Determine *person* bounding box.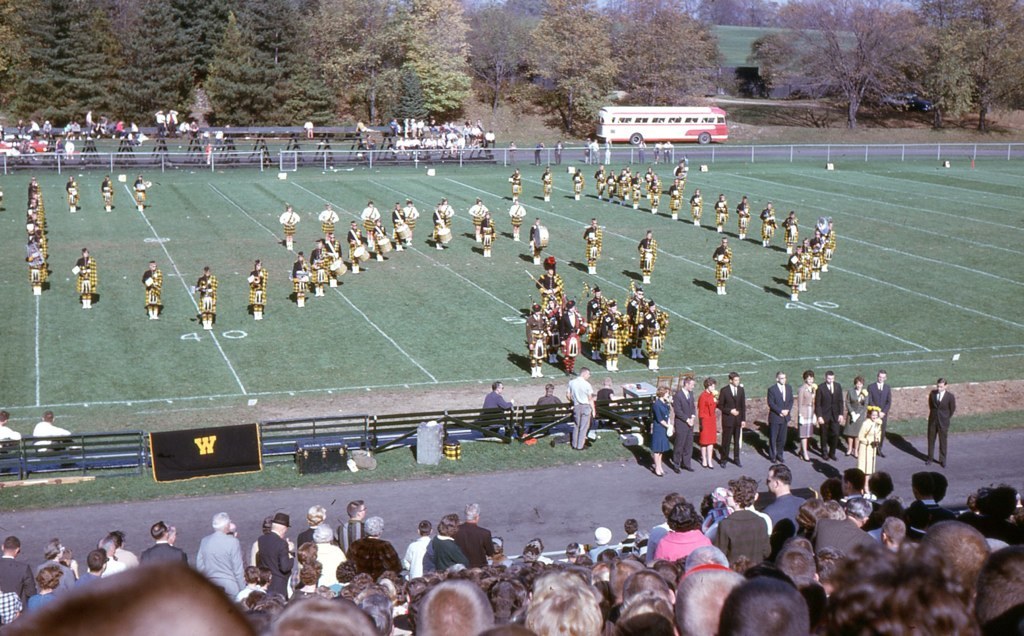
Determined: (left=759, top=201, right=775, bottom=249).
